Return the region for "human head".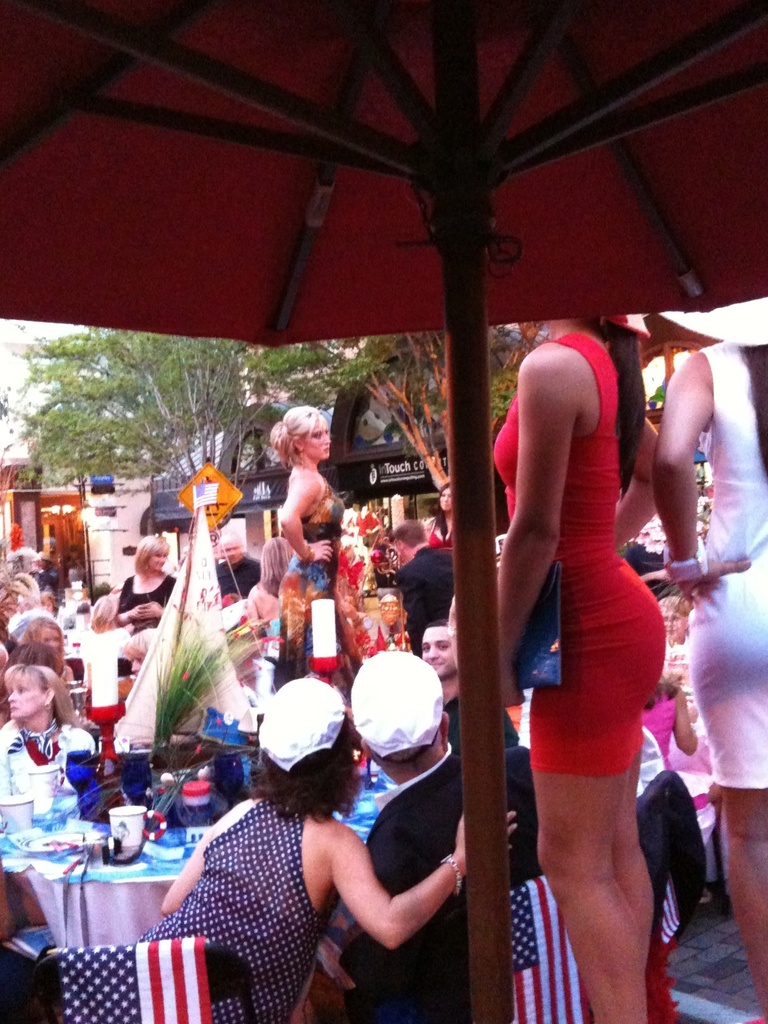
<region>418, 623, 453, 679</region>.
